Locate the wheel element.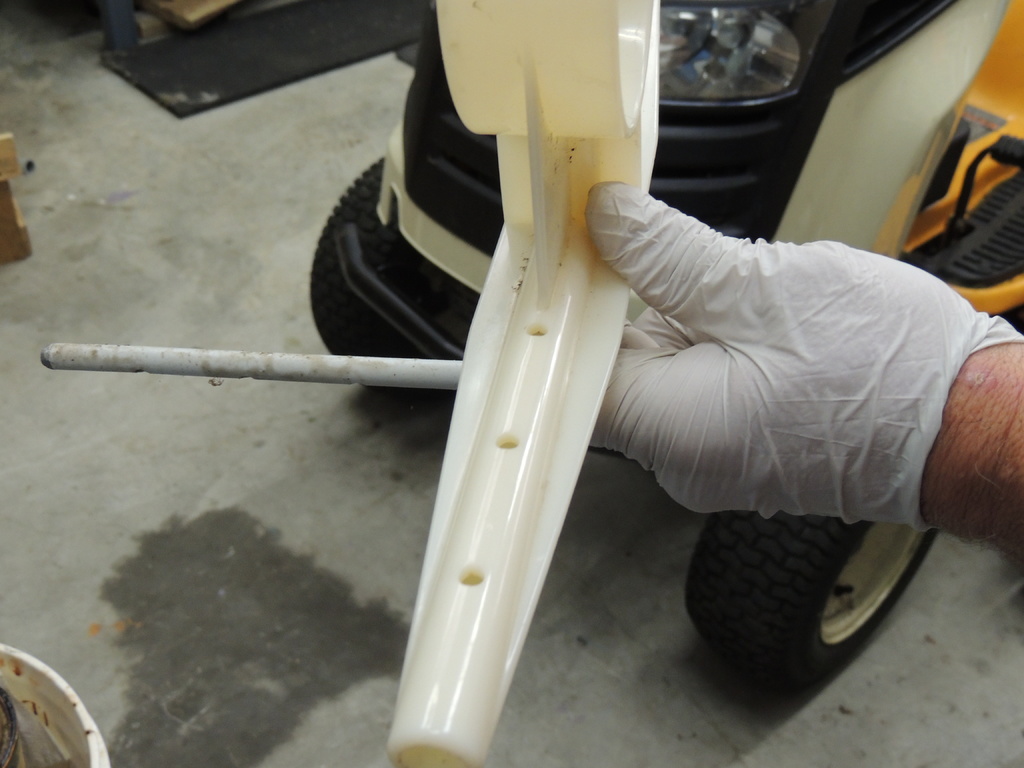
Element bbox: [x1=680, y1=517, x2=943, y2=684].
